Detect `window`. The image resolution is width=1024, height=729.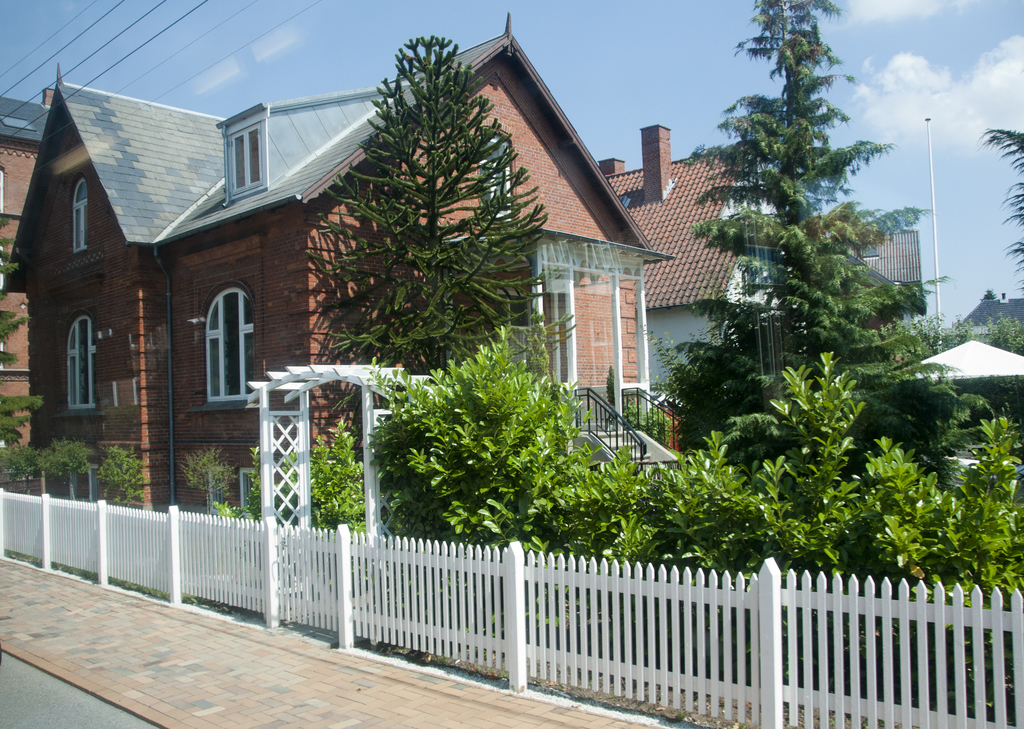
[196,282,266,406].
